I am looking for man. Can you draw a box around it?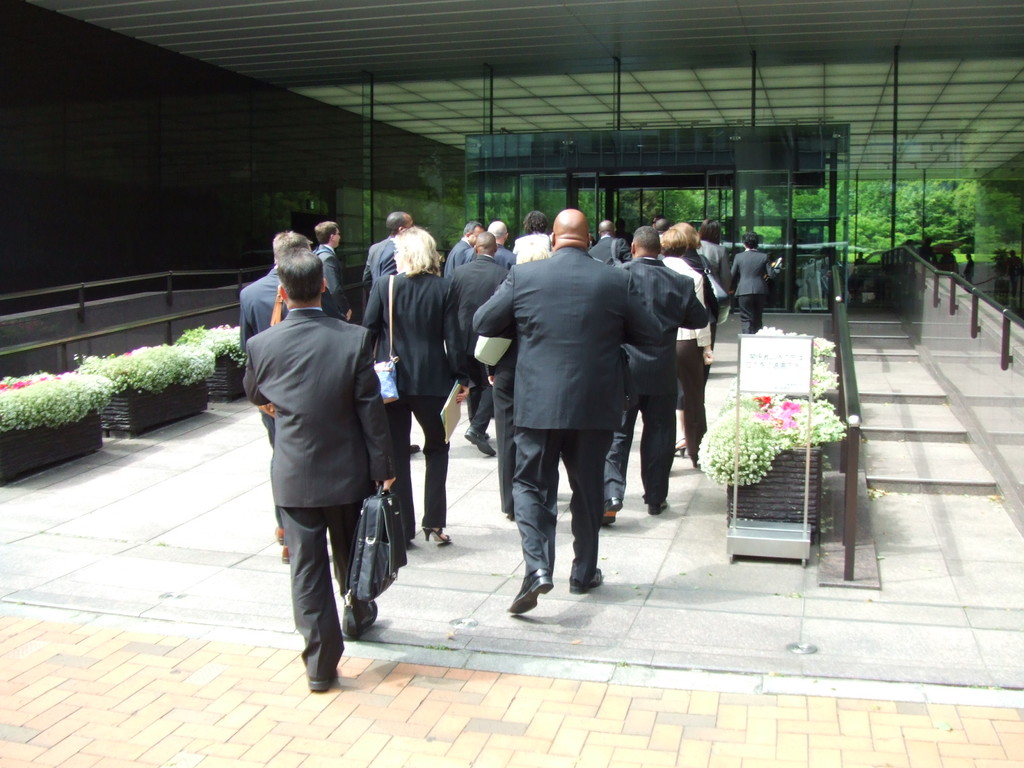
Sure, the bounding box is crop(583, 220, 633, 283).
